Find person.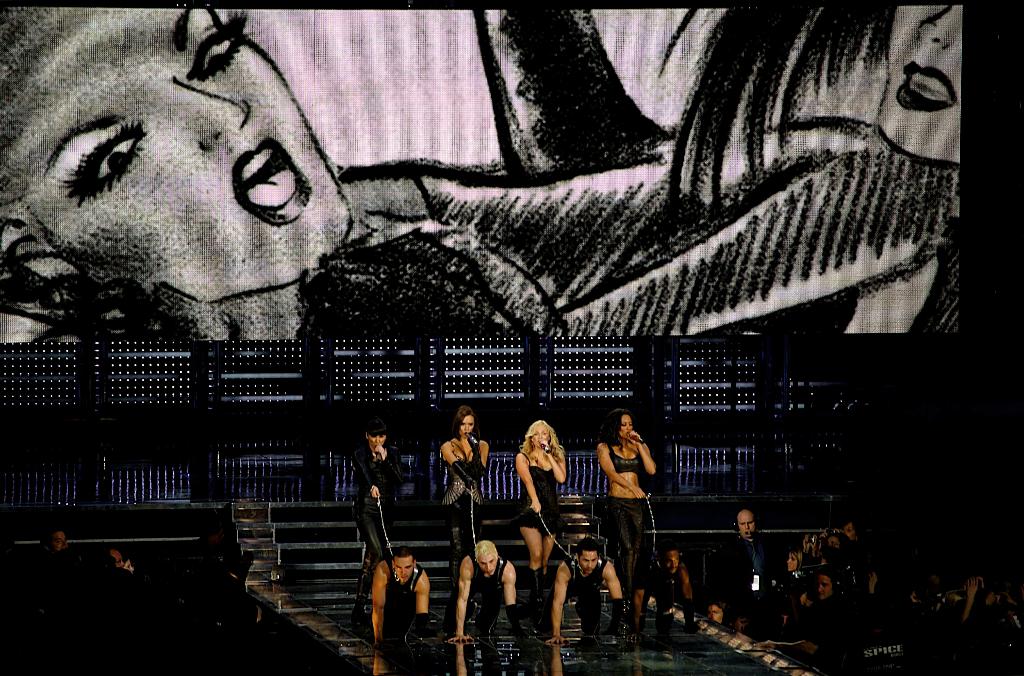
select_region(703, 501, 775, 643).
